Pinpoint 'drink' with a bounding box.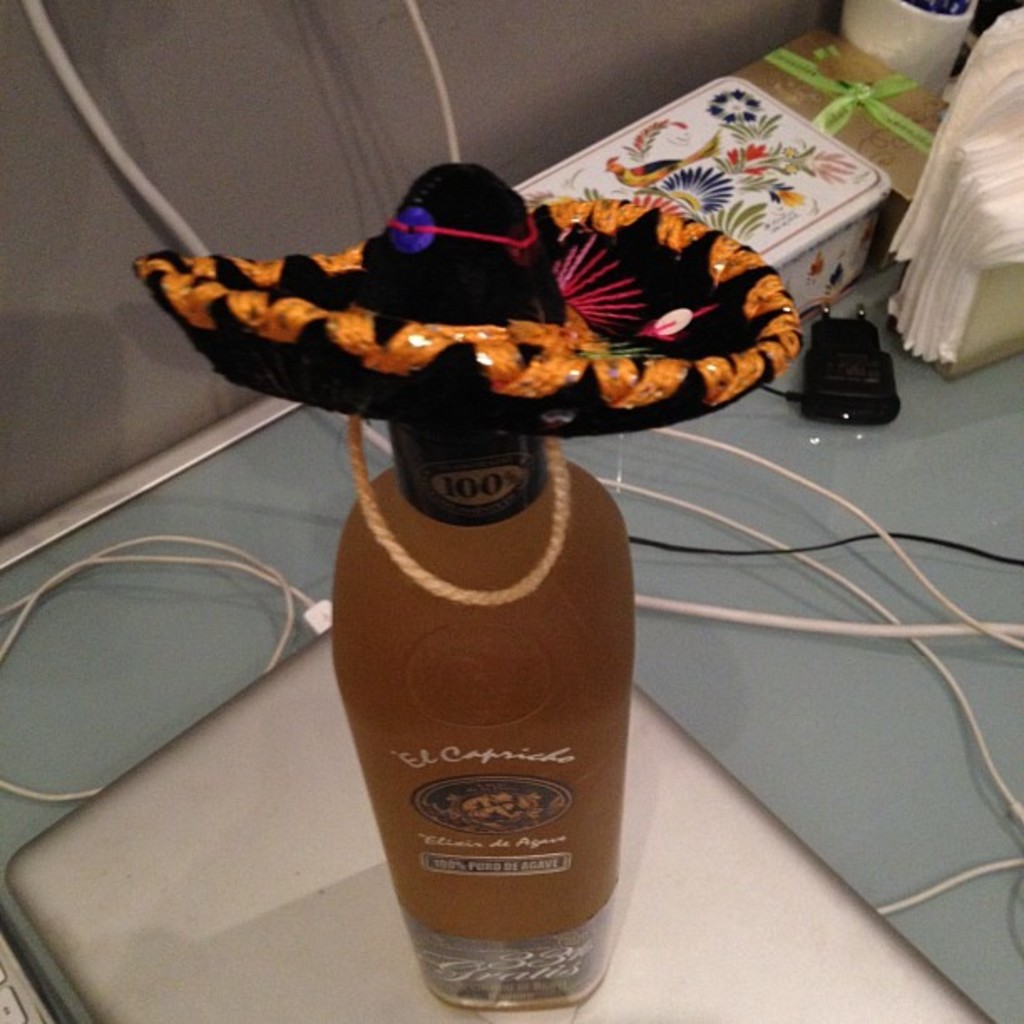
328 423 637 1009.
